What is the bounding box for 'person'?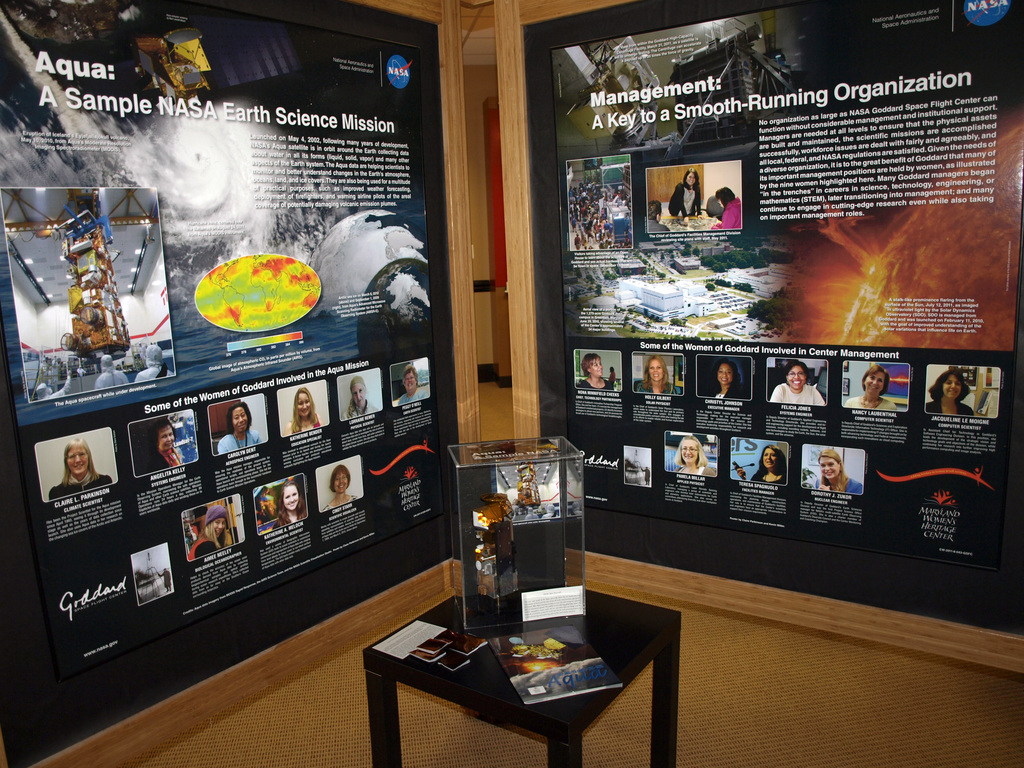
(left=637, top=353, right=684, bottom=392).
